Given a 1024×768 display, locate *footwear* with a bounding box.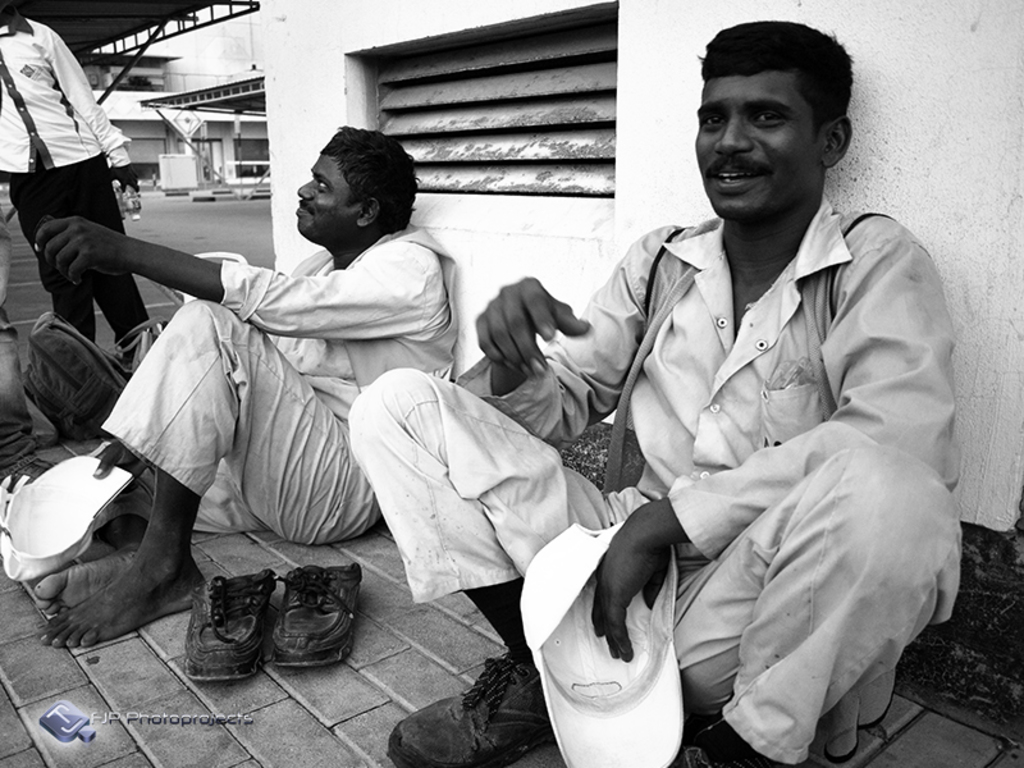
Located: Rect(383, 641, 552, 767).
